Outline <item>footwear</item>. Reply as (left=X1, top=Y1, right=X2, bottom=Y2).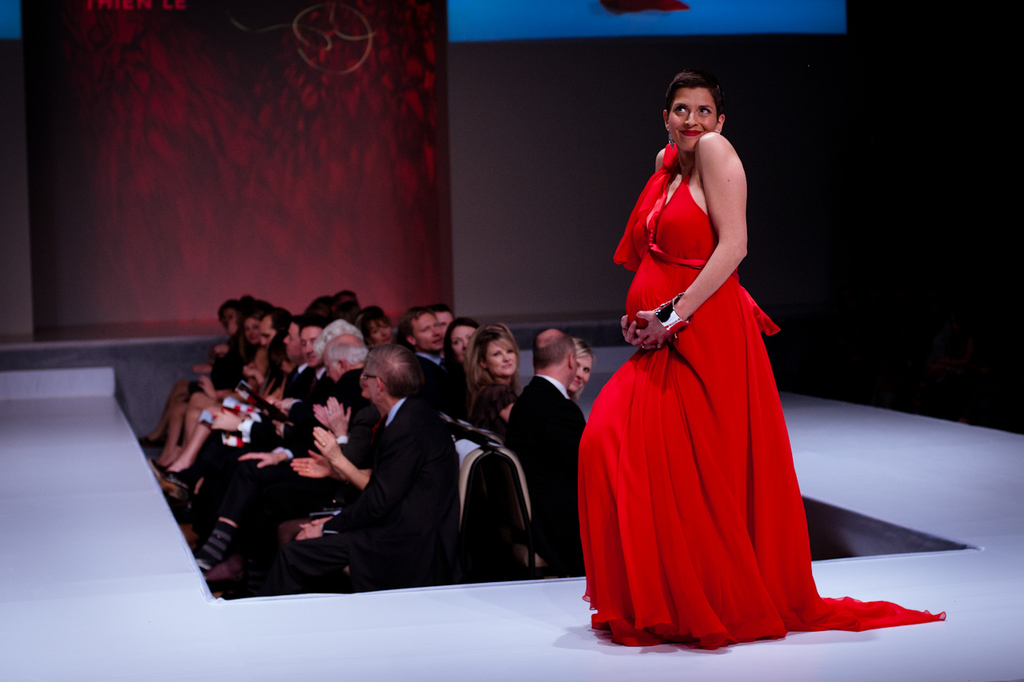
(left=138, top=435, right=165, bottom=446).
